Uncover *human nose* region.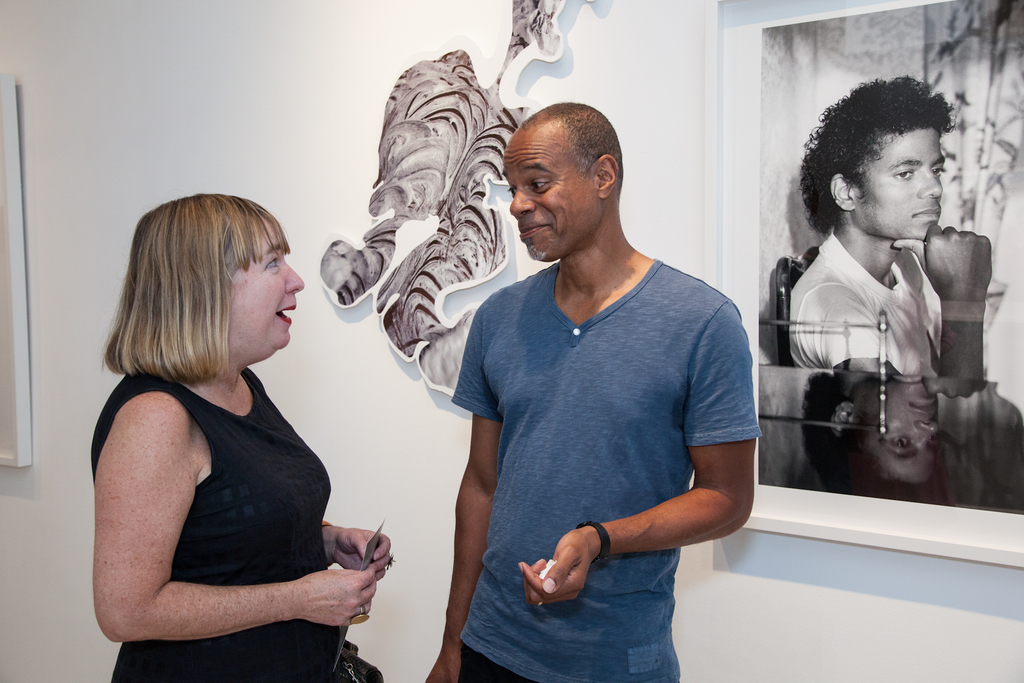
Uncovered: rect(510, 186, 535, 214).
